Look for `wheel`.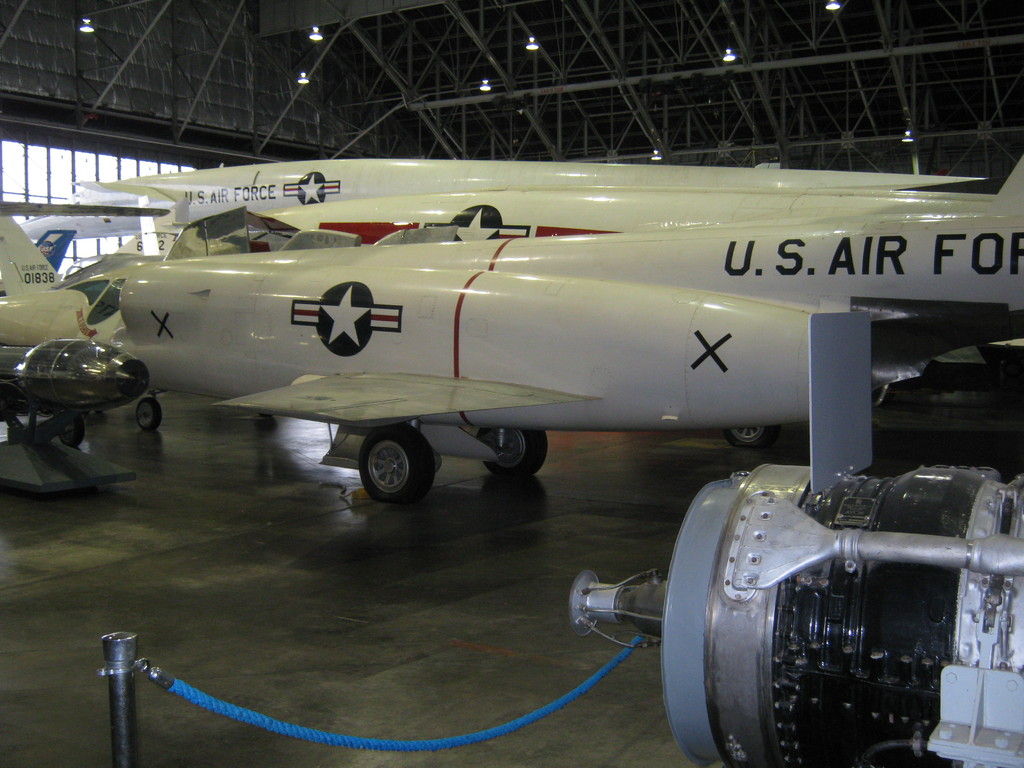
Found: pyautogui.locateOnScreen(136, 398, 163, 431).
